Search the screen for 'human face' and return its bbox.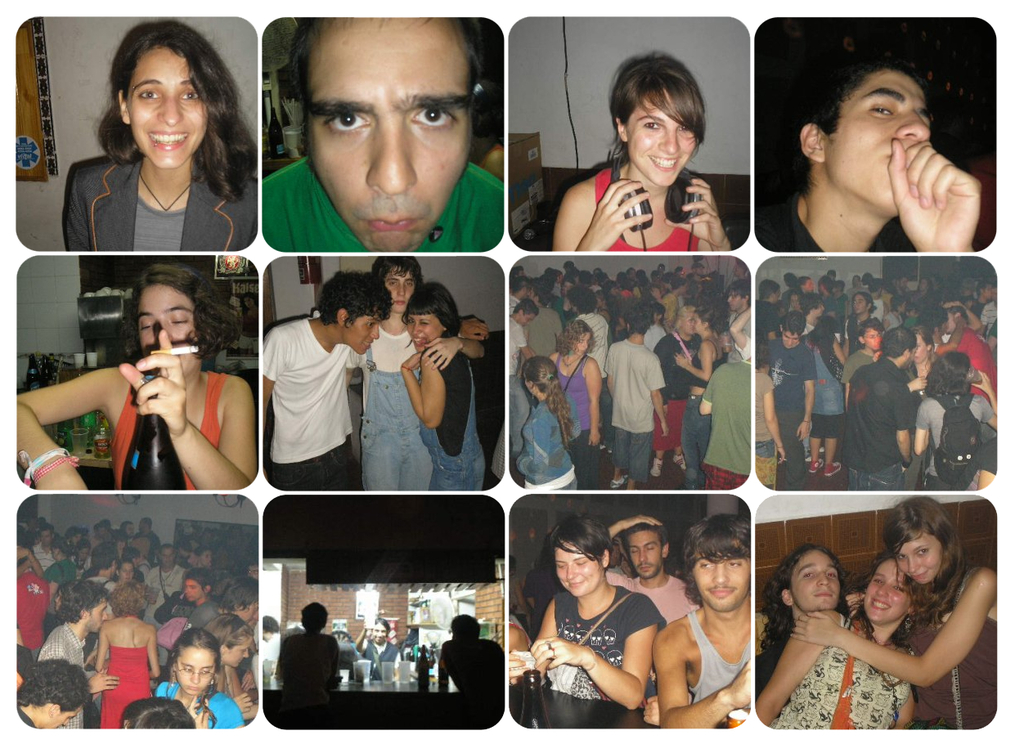
Found: box=[790, 552, 838, 611].
